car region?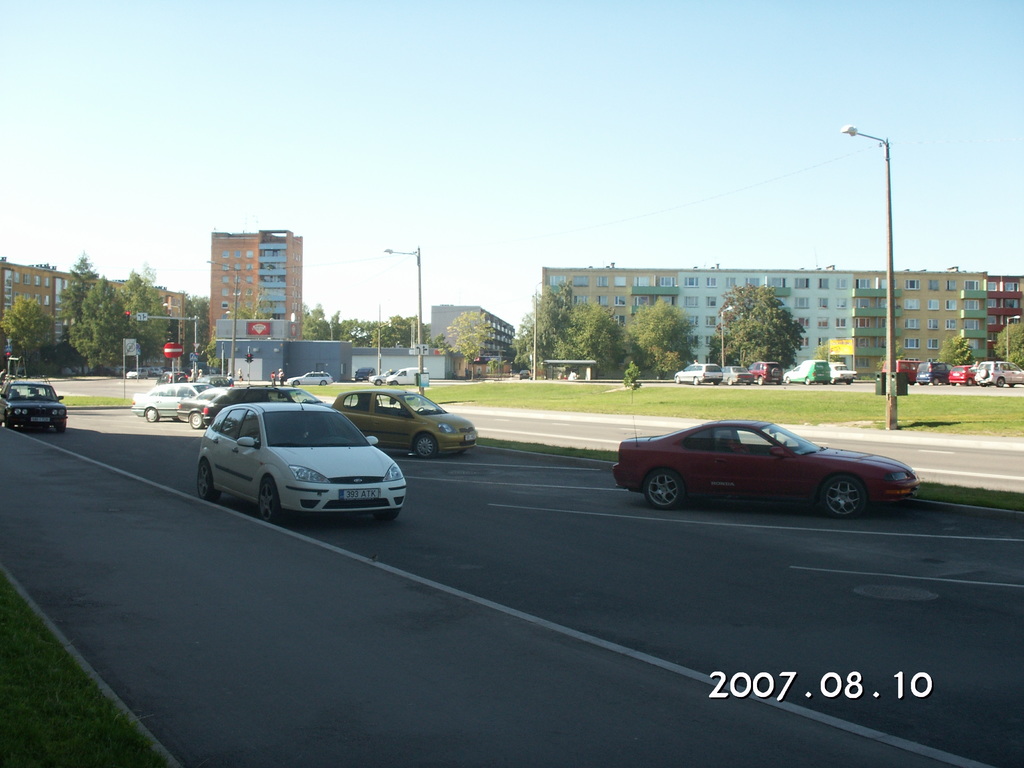
pyautogui.locateOnScreen(0, 380, 68, 433)
